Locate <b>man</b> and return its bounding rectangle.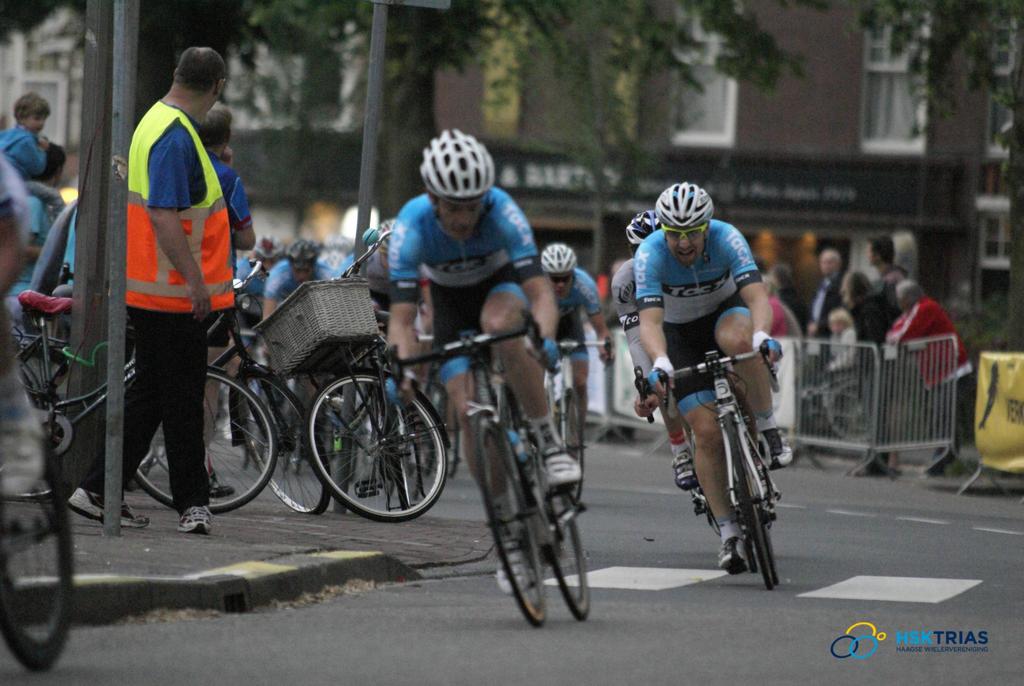
x1=86, y1=55, x2=252, y2=523.
